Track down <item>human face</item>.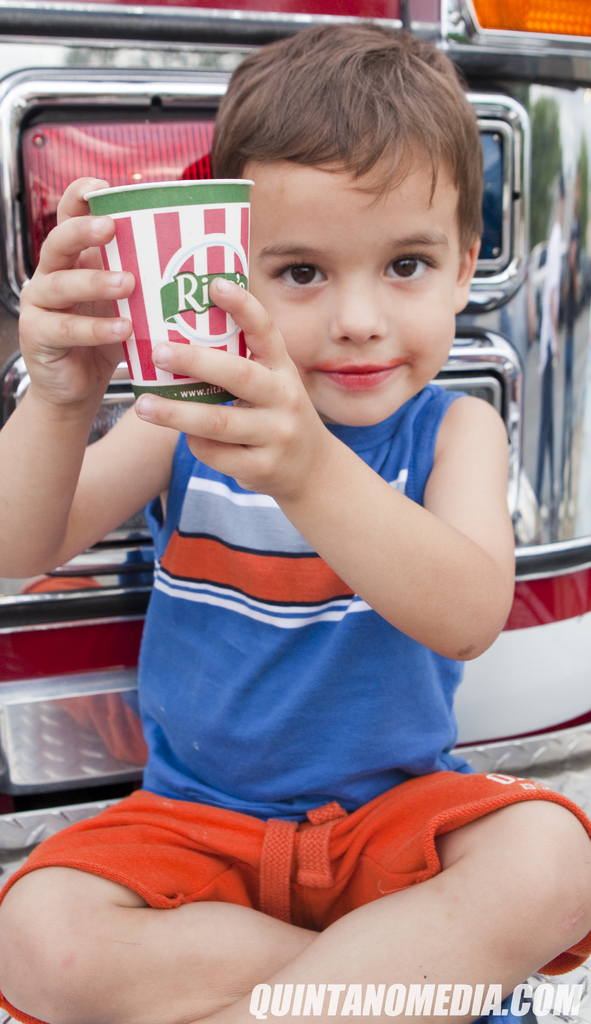
Tracked to x1=239, y1=133, x2=458, y2=429.
